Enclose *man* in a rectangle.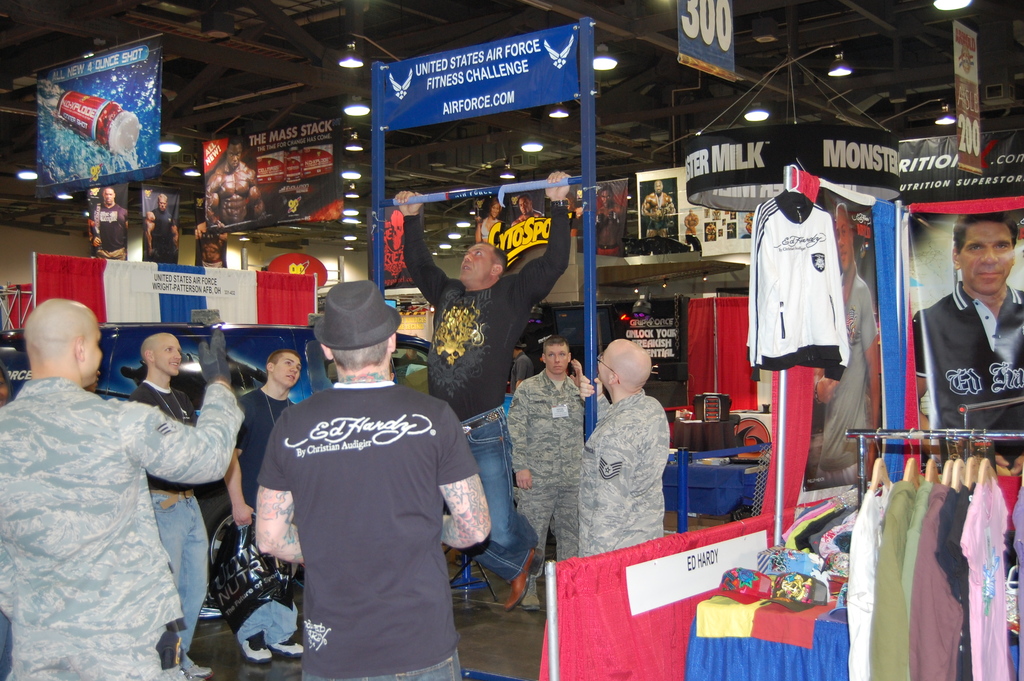
(204,136,269,227).
